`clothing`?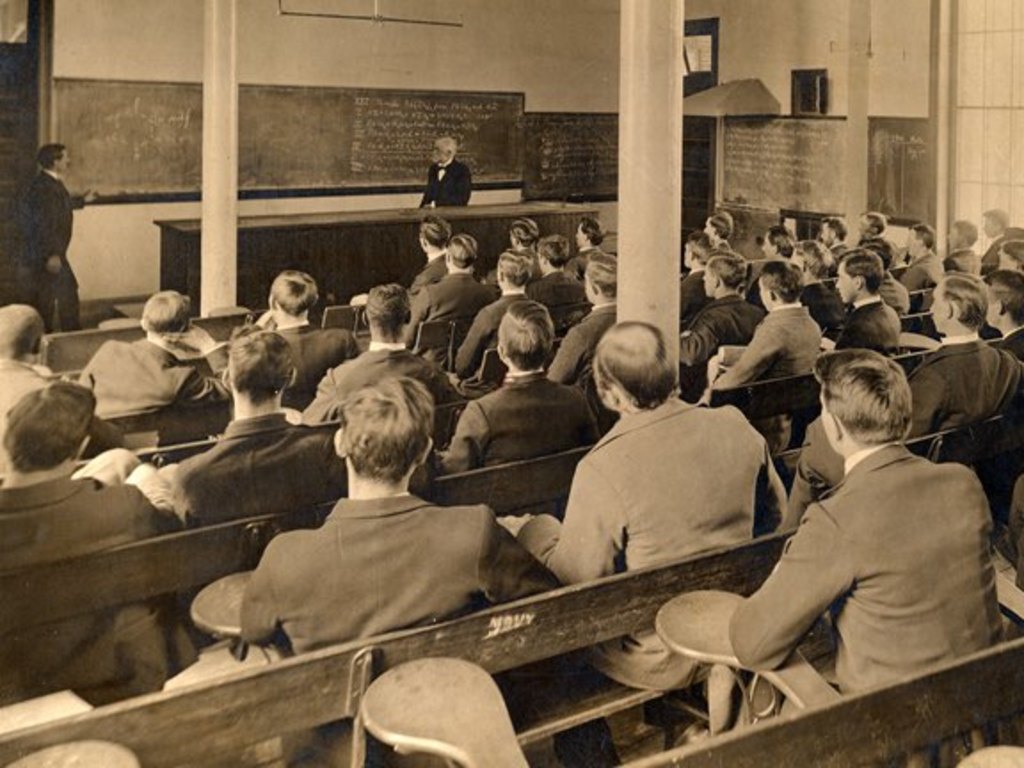
x1=407, y1=263, x2=498, y2=343
